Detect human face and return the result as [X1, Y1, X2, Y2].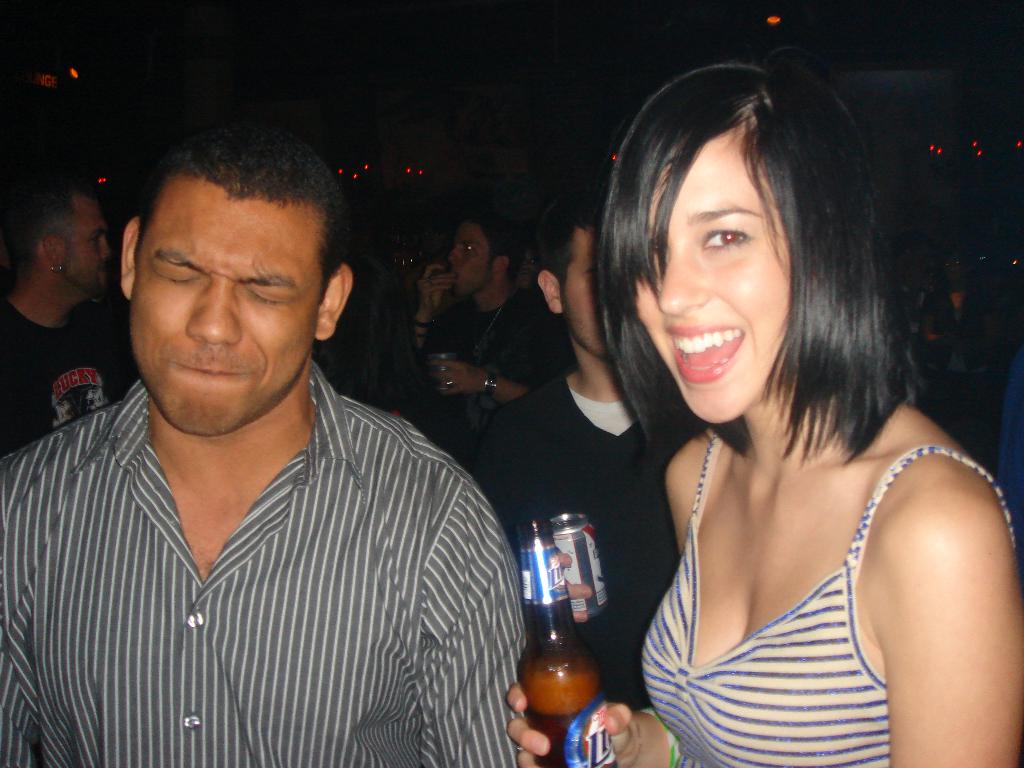
[562, 227, 605, 356].
